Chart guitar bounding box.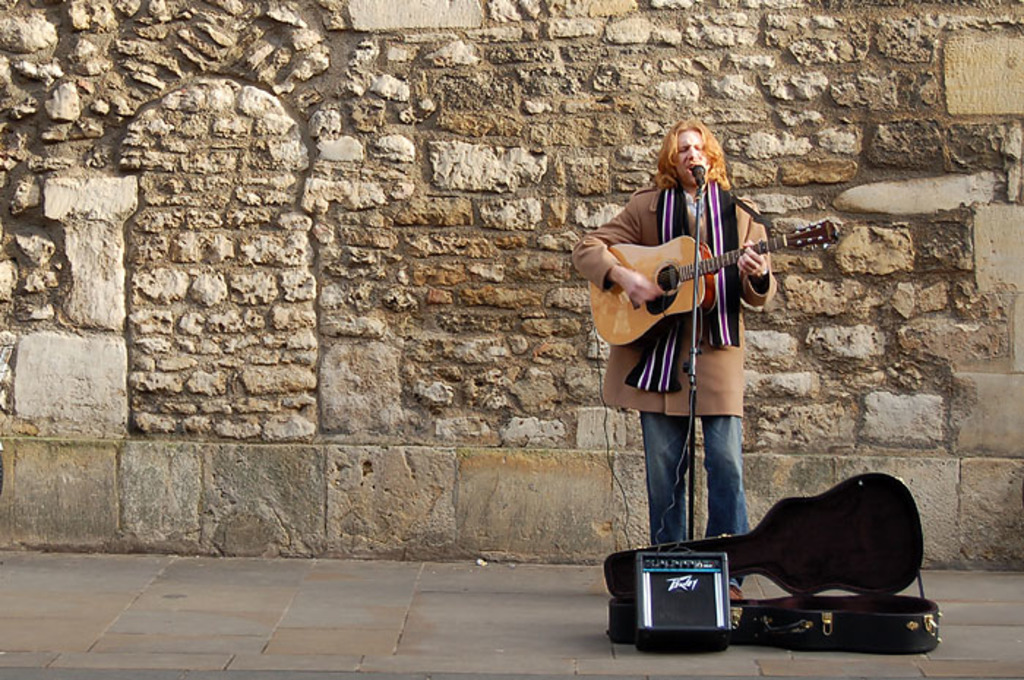
Charted: (x1=585, y1=218, x2=837, y2=344).
